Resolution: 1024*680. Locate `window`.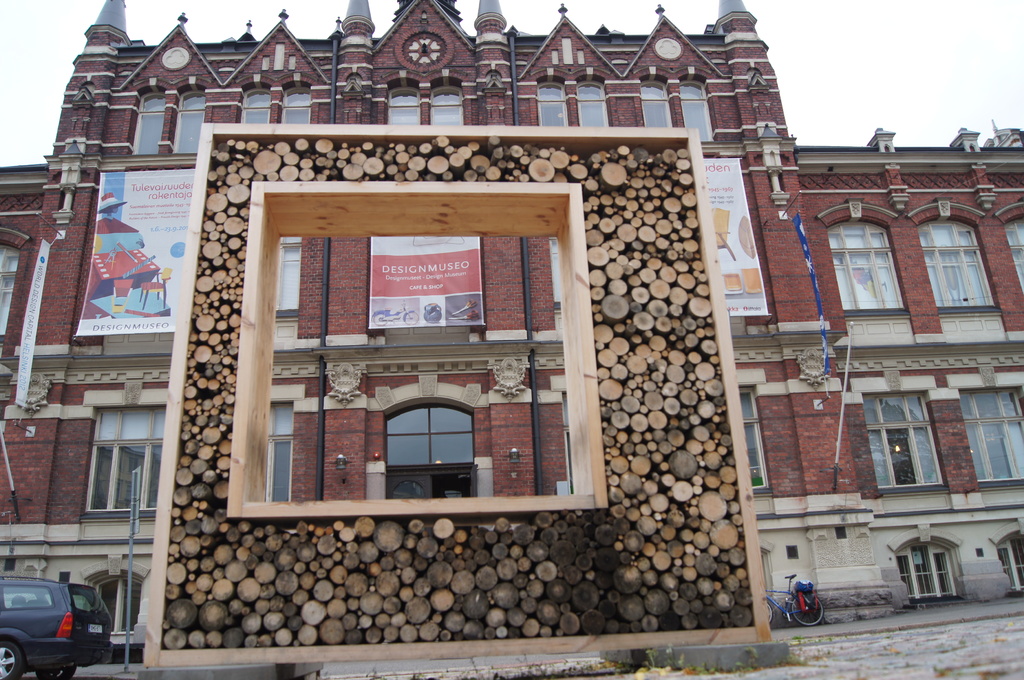
(641, 81, 672, 127).
